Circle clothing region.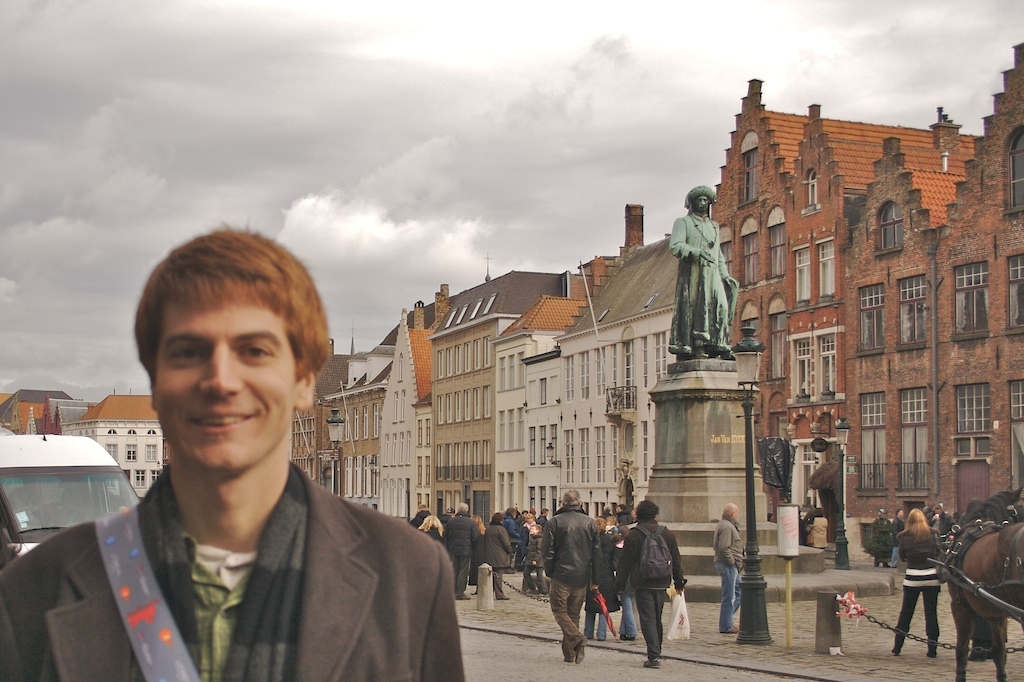
Region: box=[888, 510, 902, 563].
